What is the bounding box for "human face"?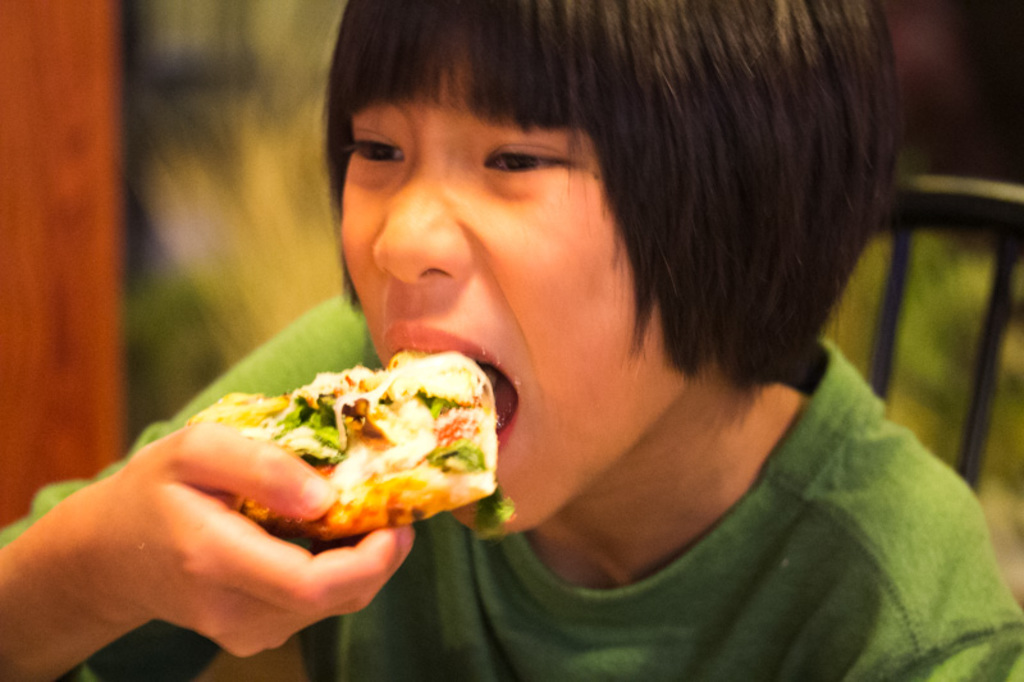
[330, 81, 695, 557].
